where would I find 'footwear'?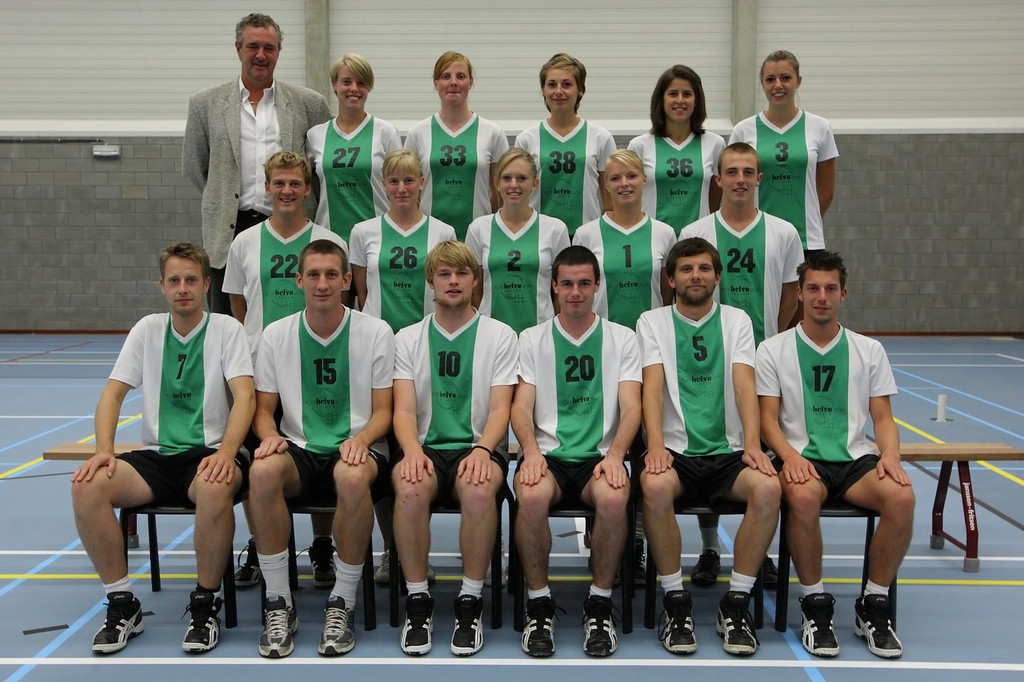
At left=317, top=594, right=356, bottom=655.
